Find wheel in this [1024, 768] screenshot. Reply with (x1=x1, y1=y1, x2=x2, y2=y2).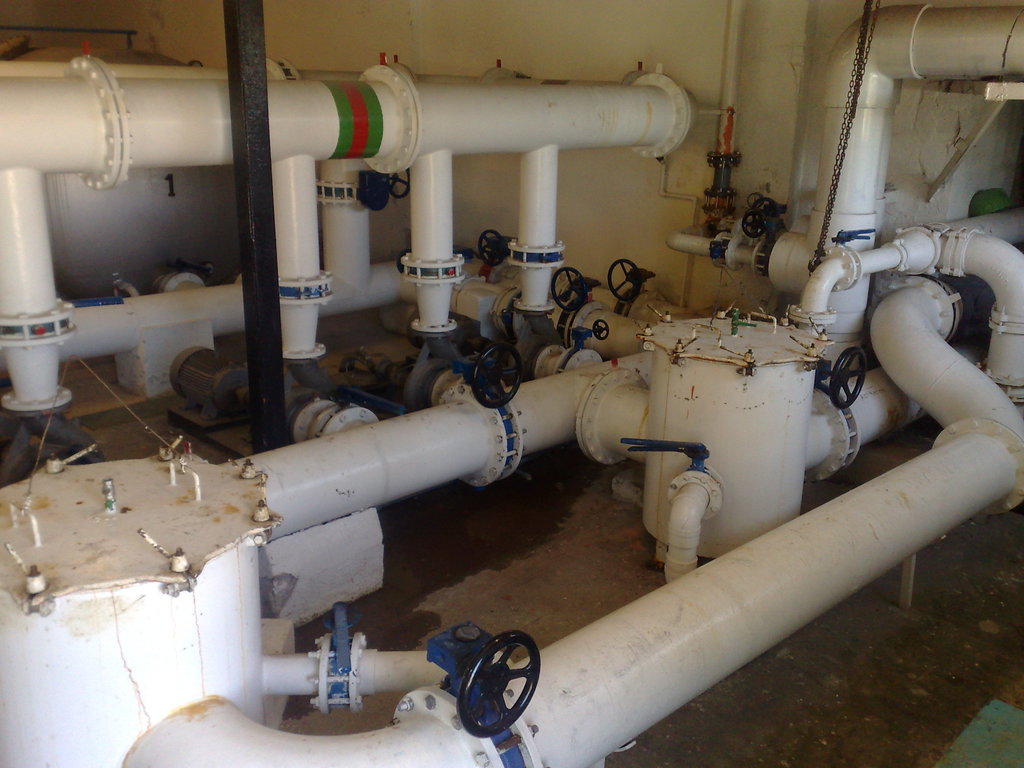
(x1=821, y1=344, x2=870, y2=410).
